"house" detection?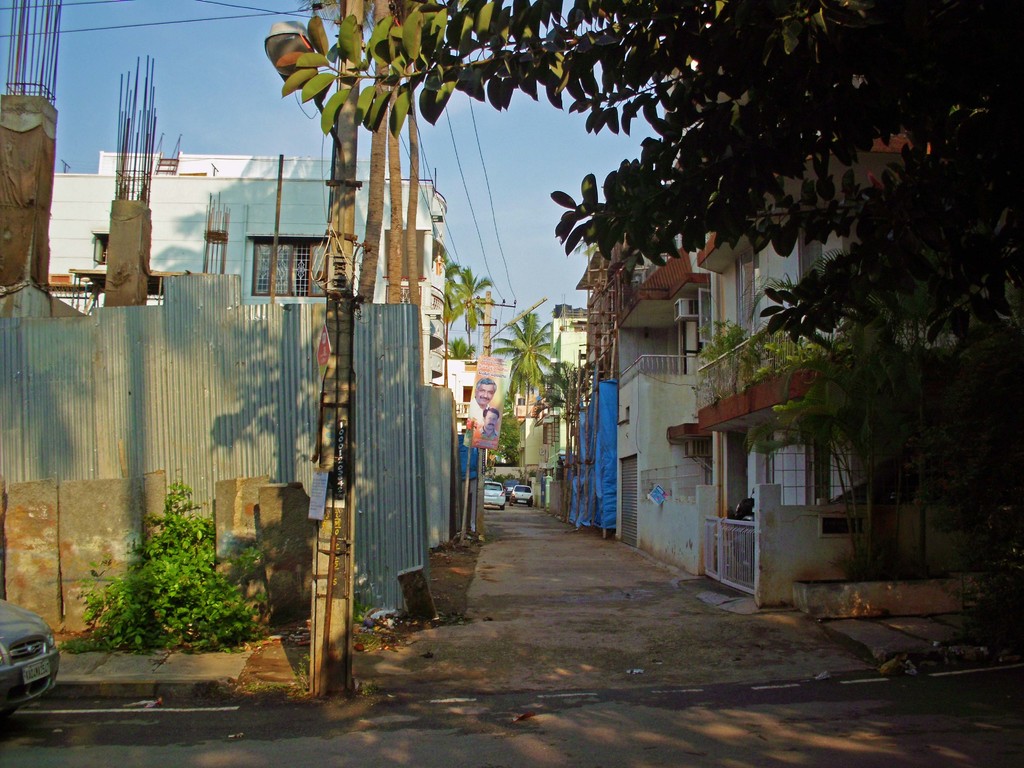
[567, 239, 630, 539]
